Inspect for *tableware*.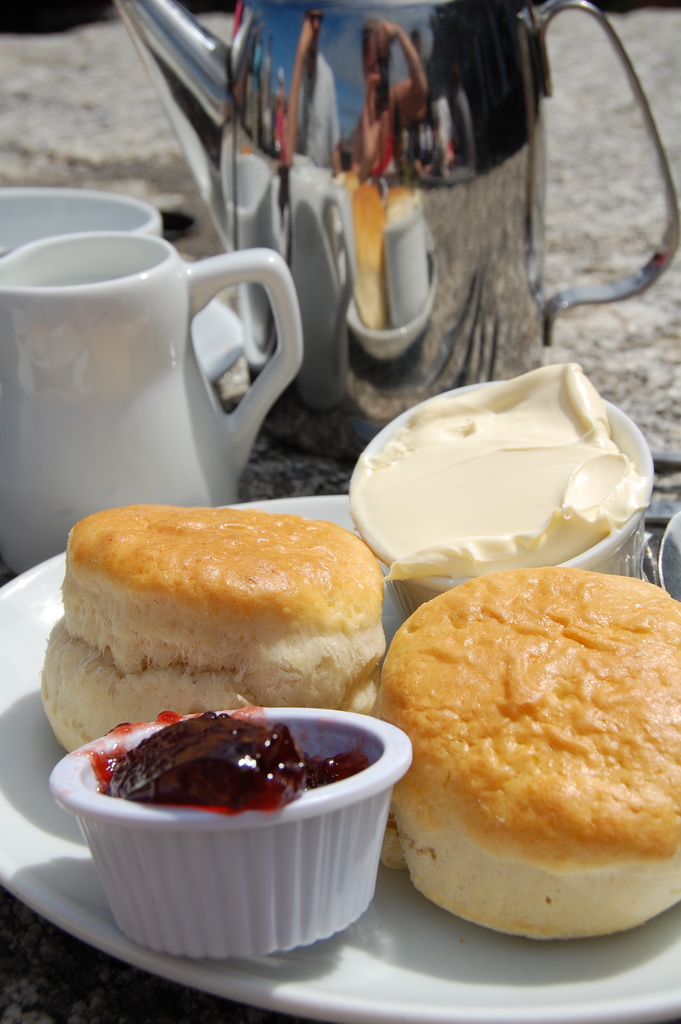
Inspection: bbox=(0, 178, 252, 379).
